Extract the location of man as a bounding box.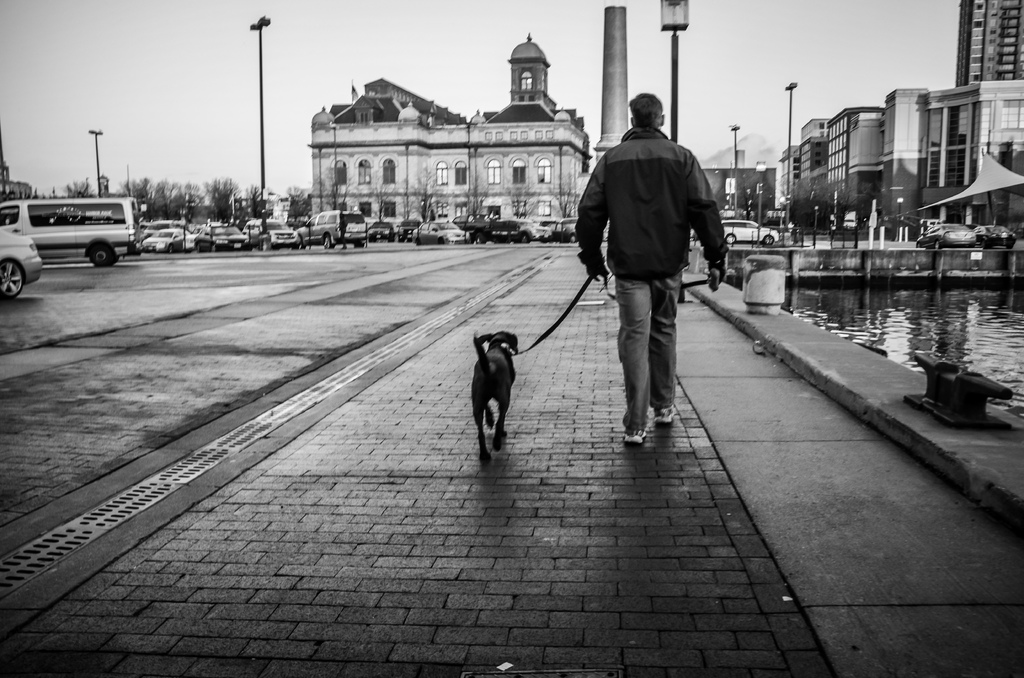
<bbox>573, 94, 723, 453</bbox>.
